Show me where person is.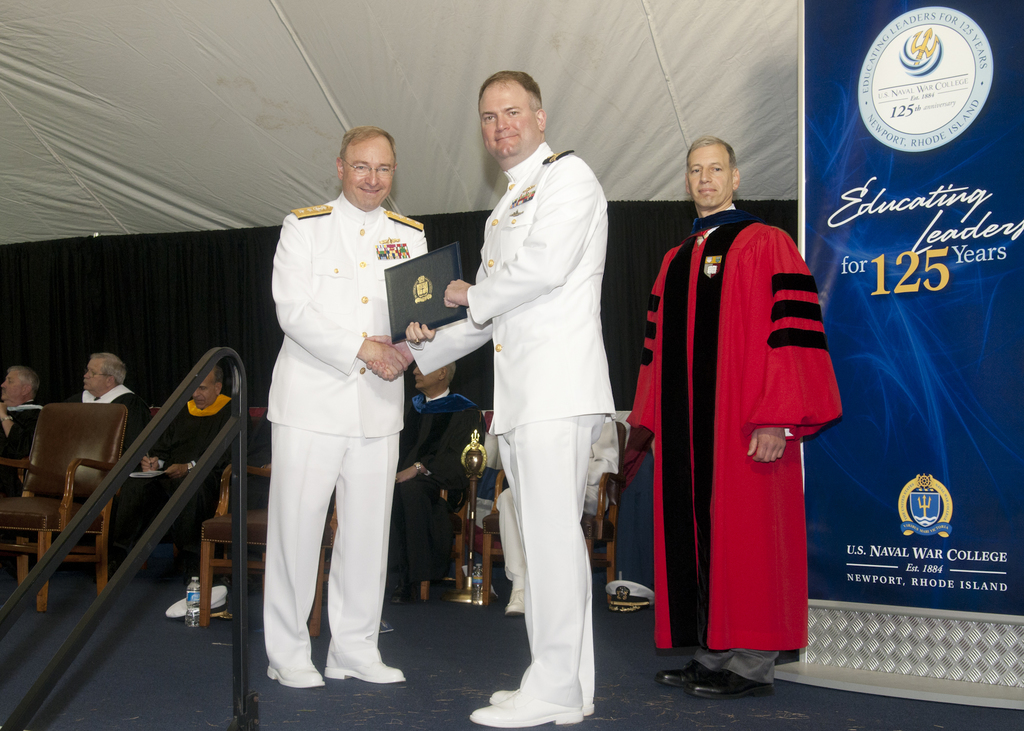
person is at pyautogui.locateOnScreen(385, 65, 627, 727).
